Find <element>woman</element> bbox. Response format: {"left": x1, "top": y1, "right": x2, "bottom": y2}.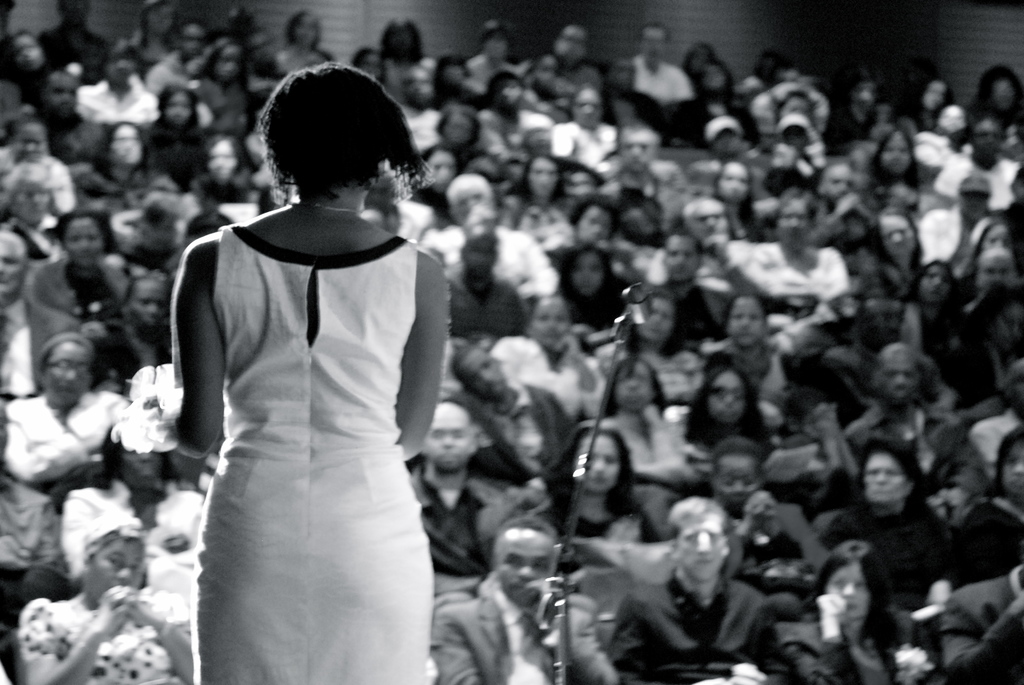
{"left": 908, "top": 261, "right": 961, "bottom": 361}.
